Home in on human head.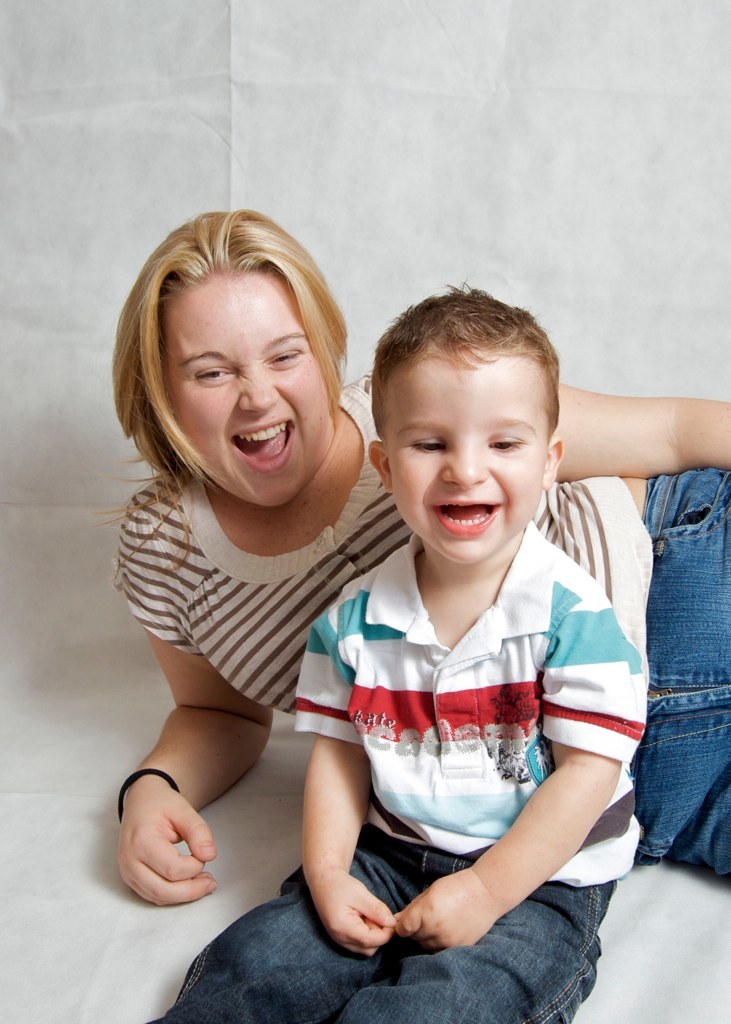
Homed in at left=361, top=296, right=567, bottom=569.
